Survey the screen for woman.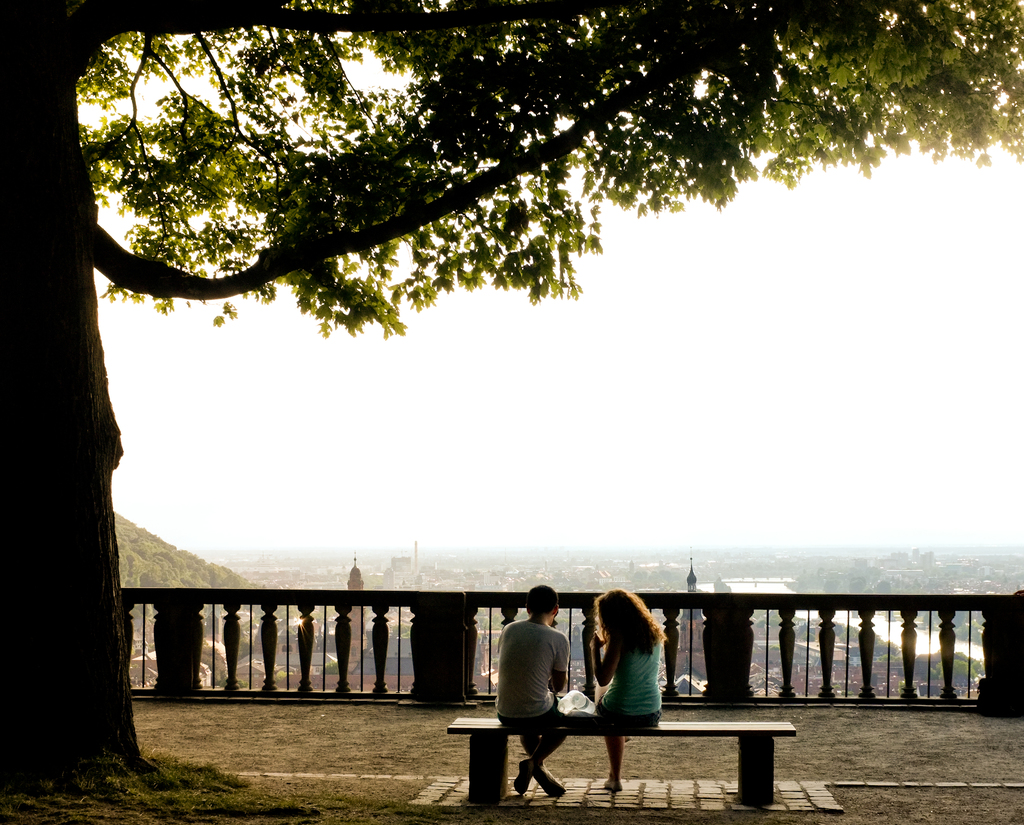
Survey found: detection(590, 582, 668, 799).
